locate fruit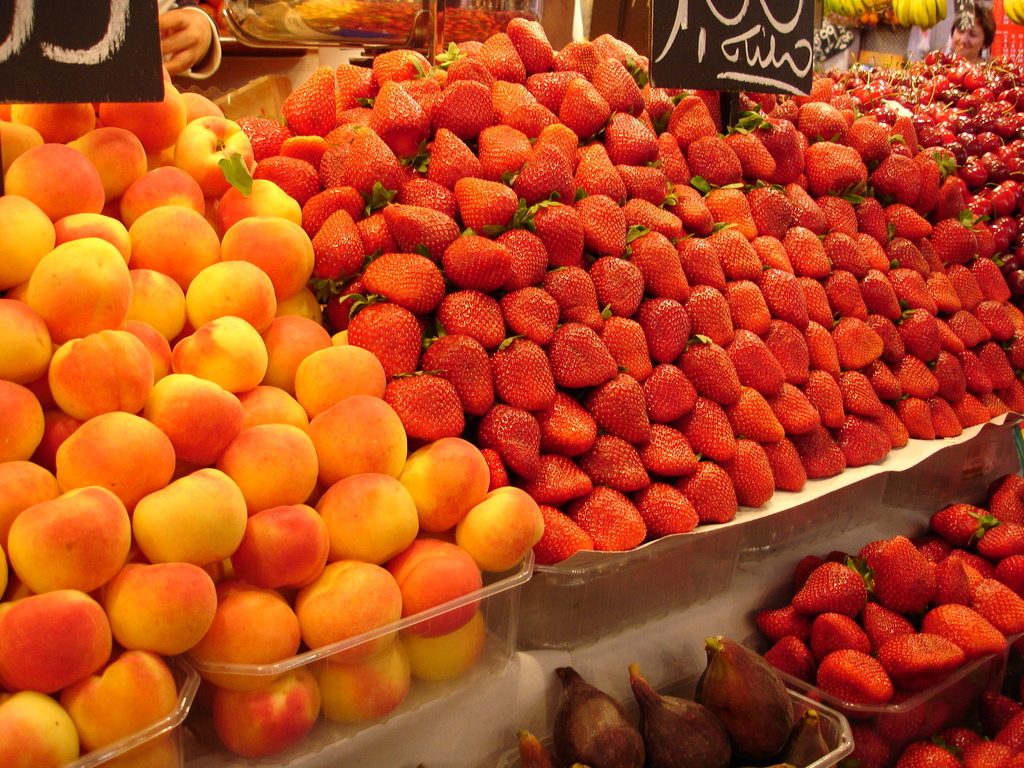
select_region(287, 573, 398, 650)
